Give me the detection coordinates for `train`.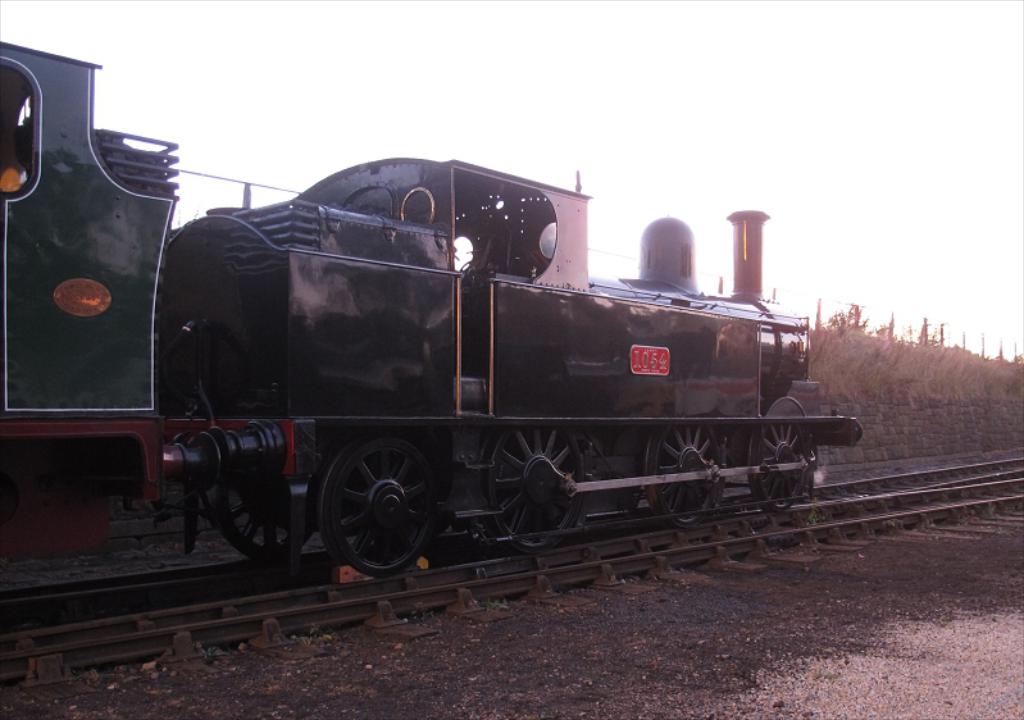
(0,40,865,578).
